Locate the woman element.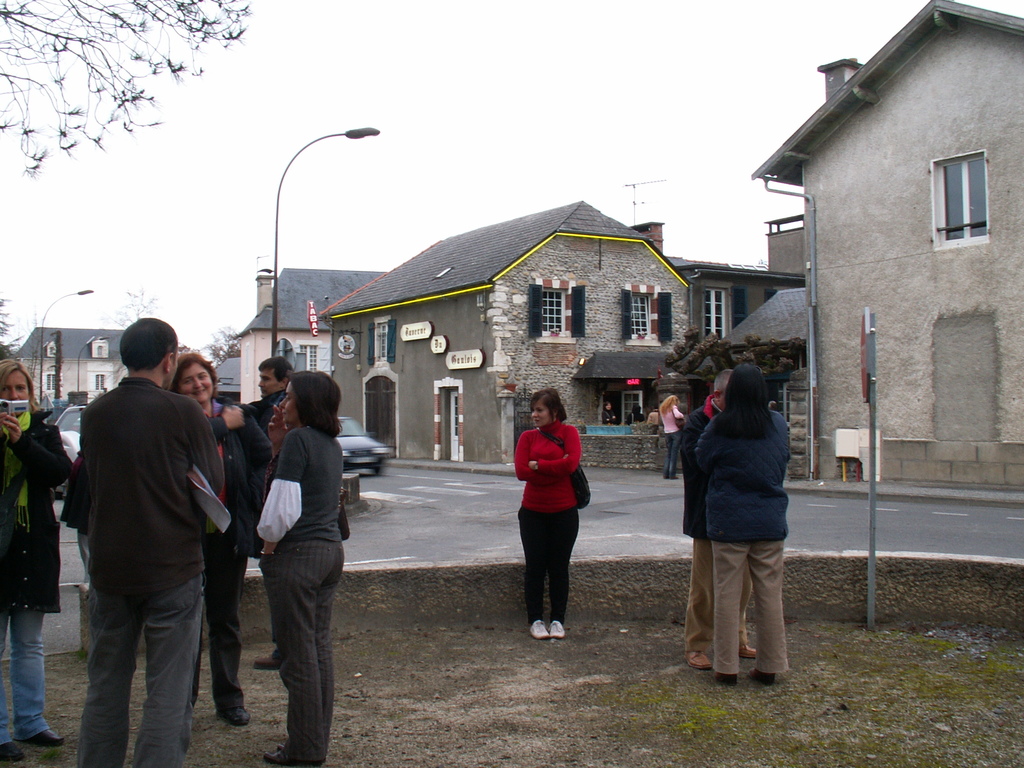
Element bbox: <bbox>513, 387, 583, 637</bbox>.
